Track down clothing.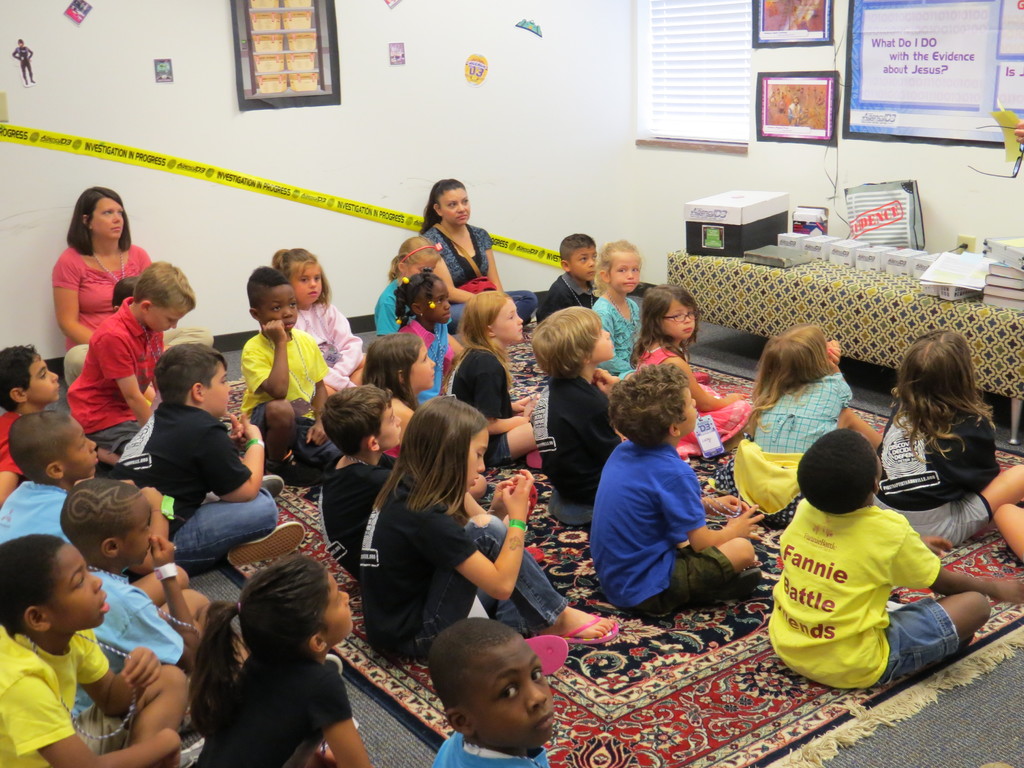
Tracked to [47, 232, 155, 365].
